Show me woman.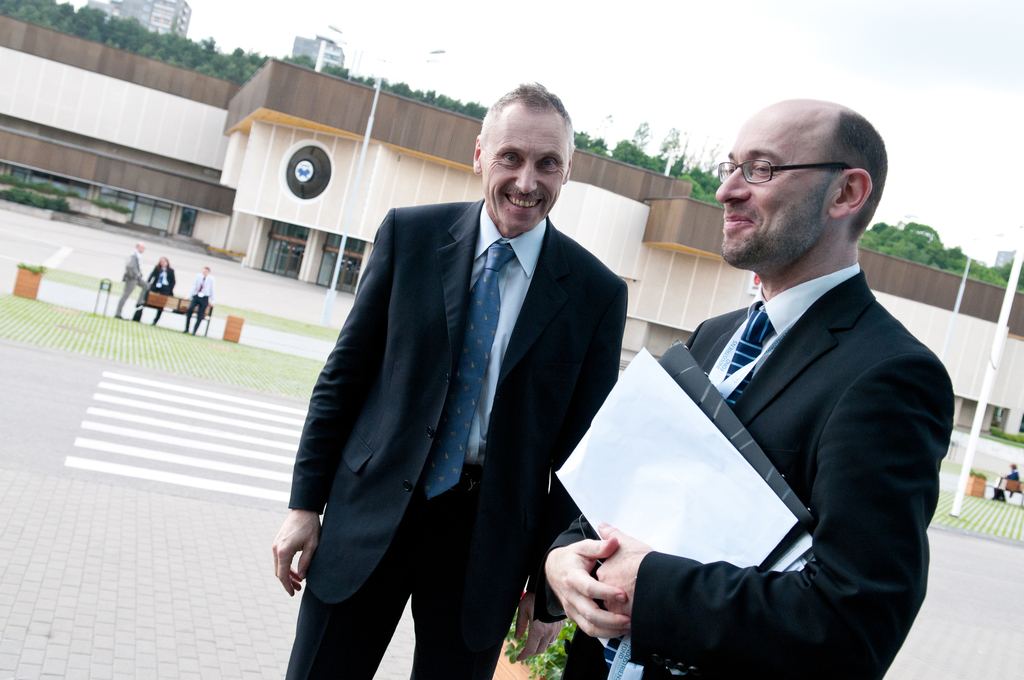
woman is here: 147:252:173:327.
